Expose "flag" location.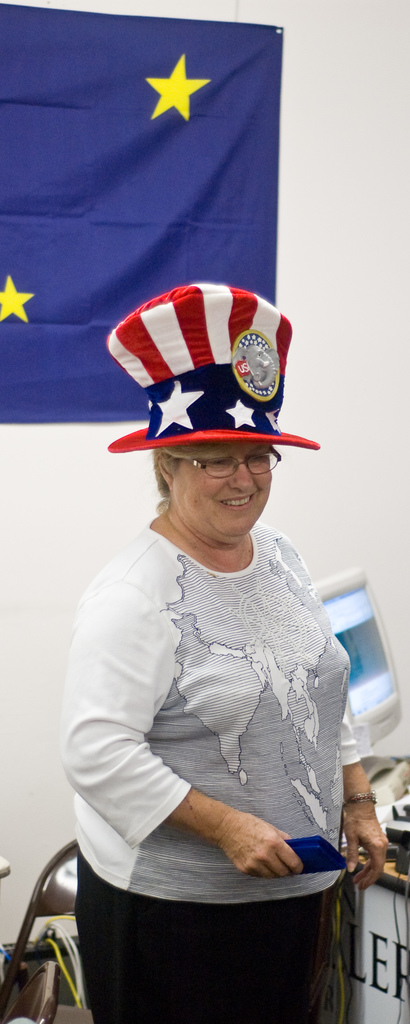
Exposed at 0:9:282:429.
